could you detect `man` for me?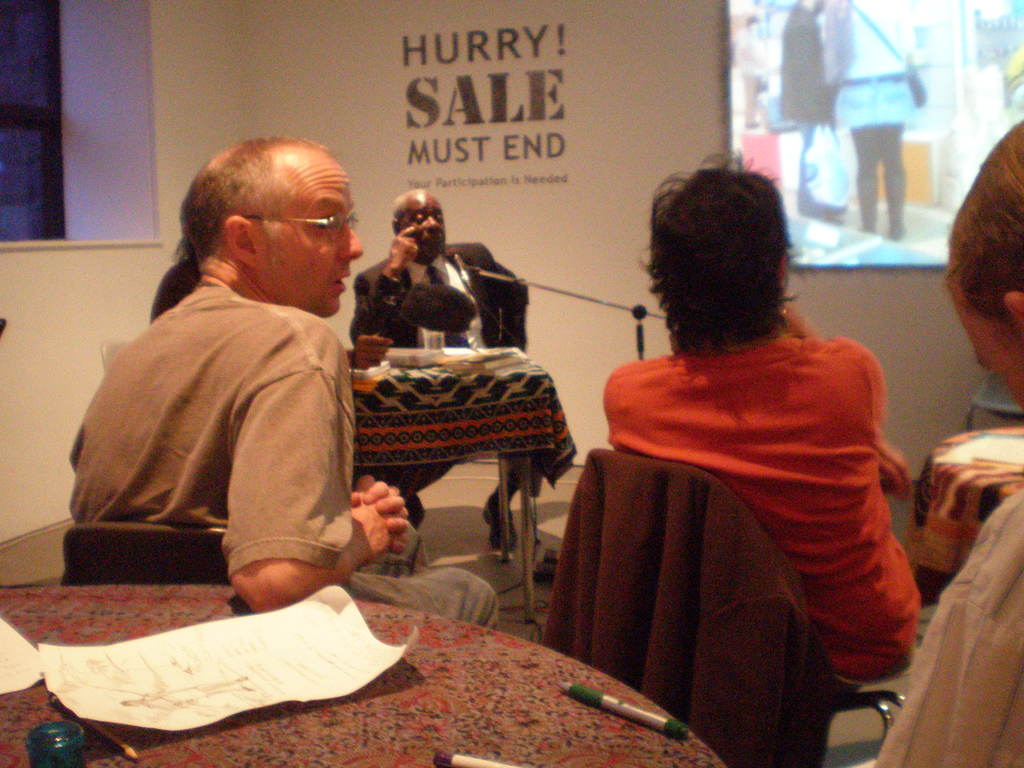
Detection result: [x1=64, y1=135, x2=501, y2=629].
